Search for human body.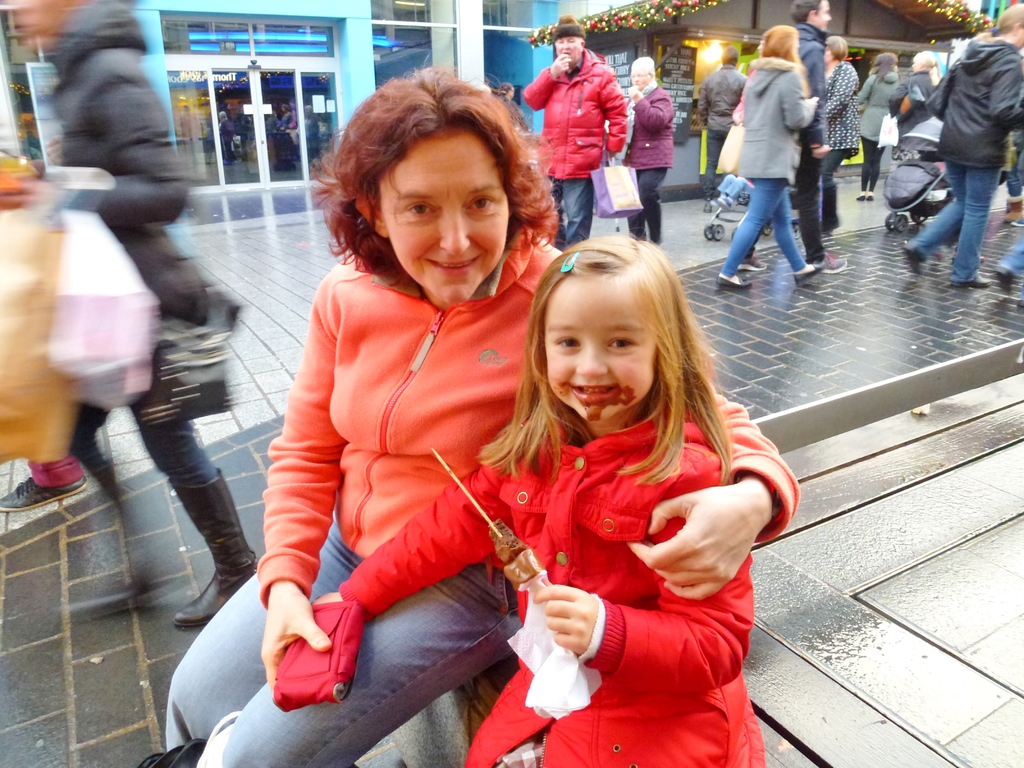
Found at Rect(862, 28, 1023, 287).
